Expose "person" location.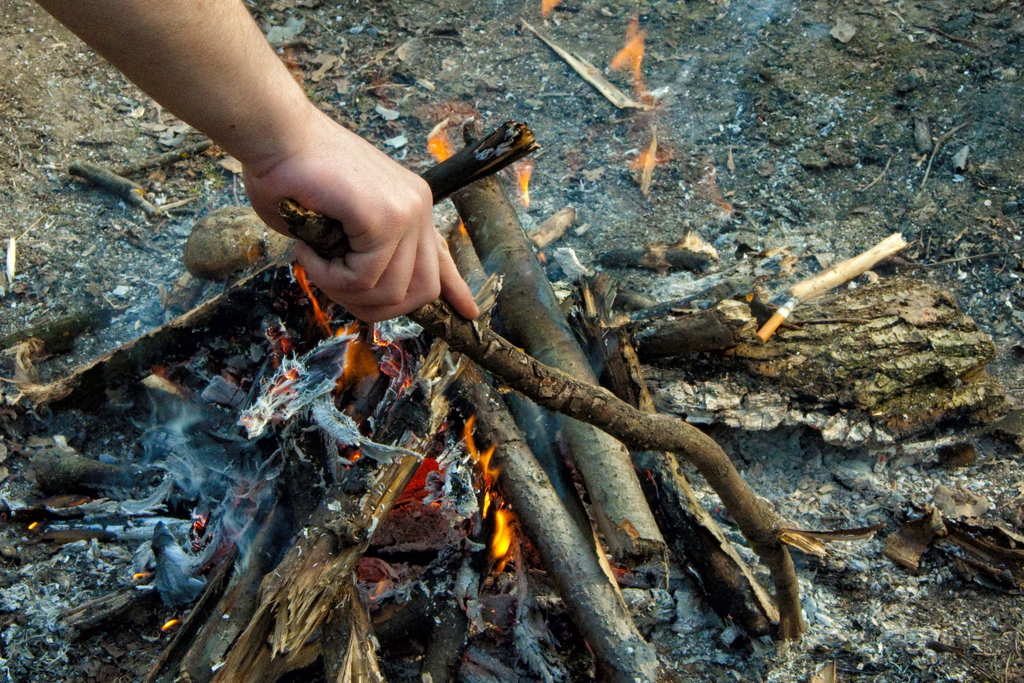
Exposed at region(34, 0, 477, 338).
